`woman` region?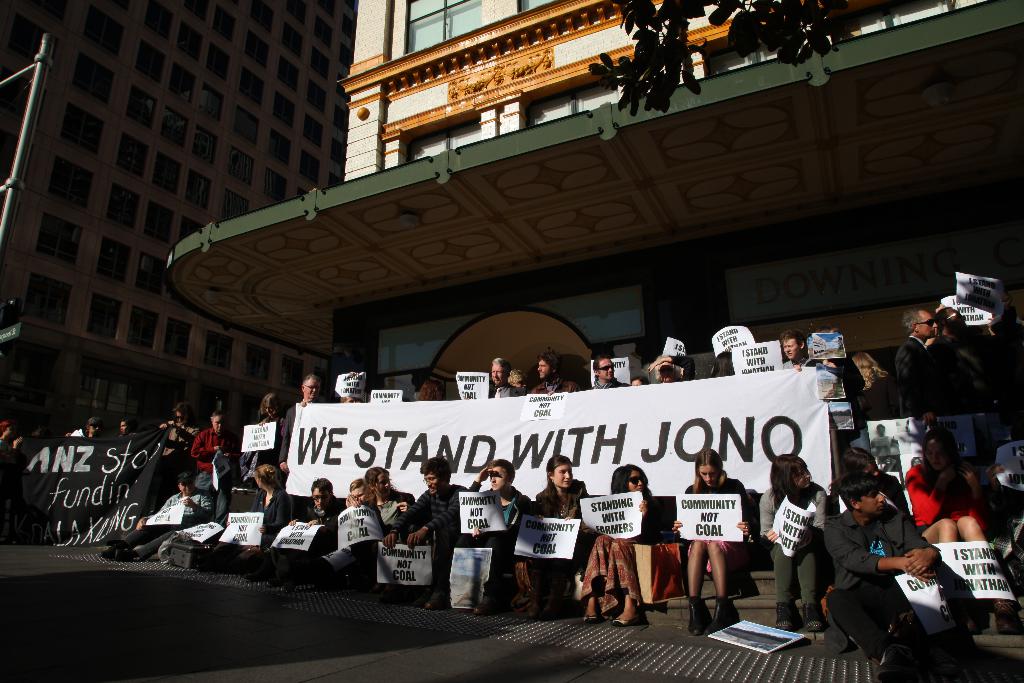
348/465/415/580
